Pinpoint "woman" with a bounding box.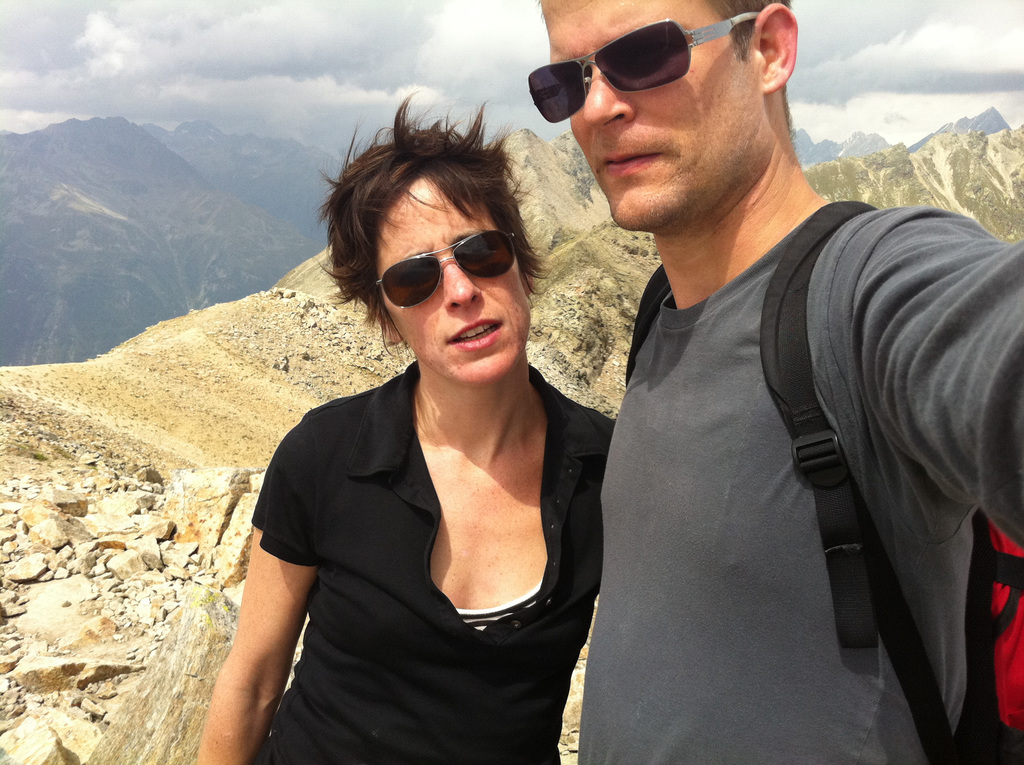
[left=219, top=101, right=621, bottom=759].
